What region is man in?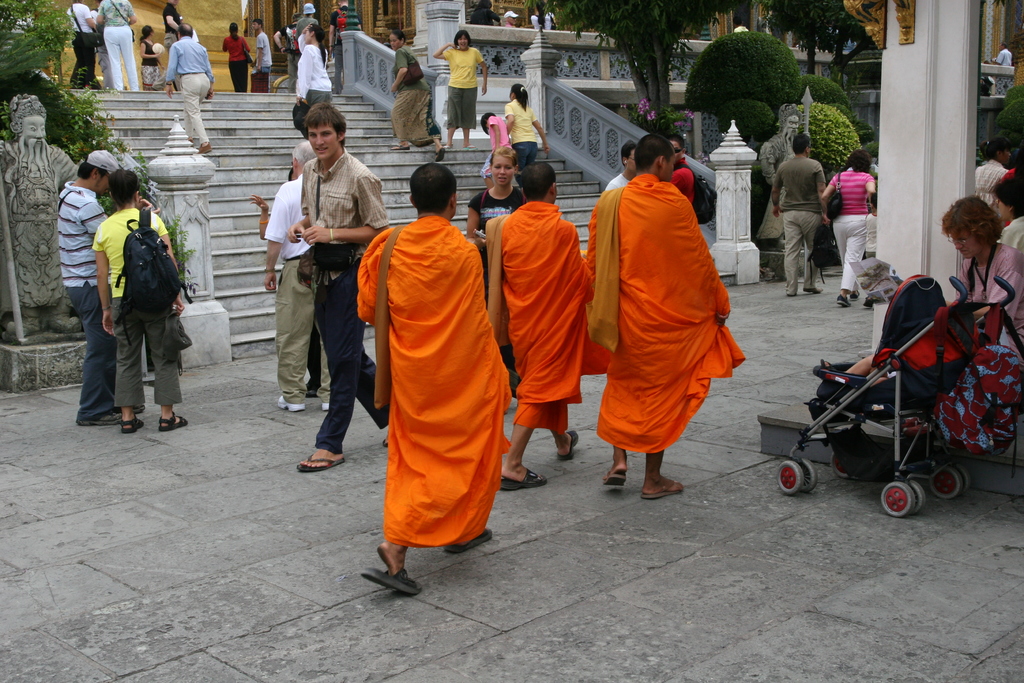
[585,131,751,503].
